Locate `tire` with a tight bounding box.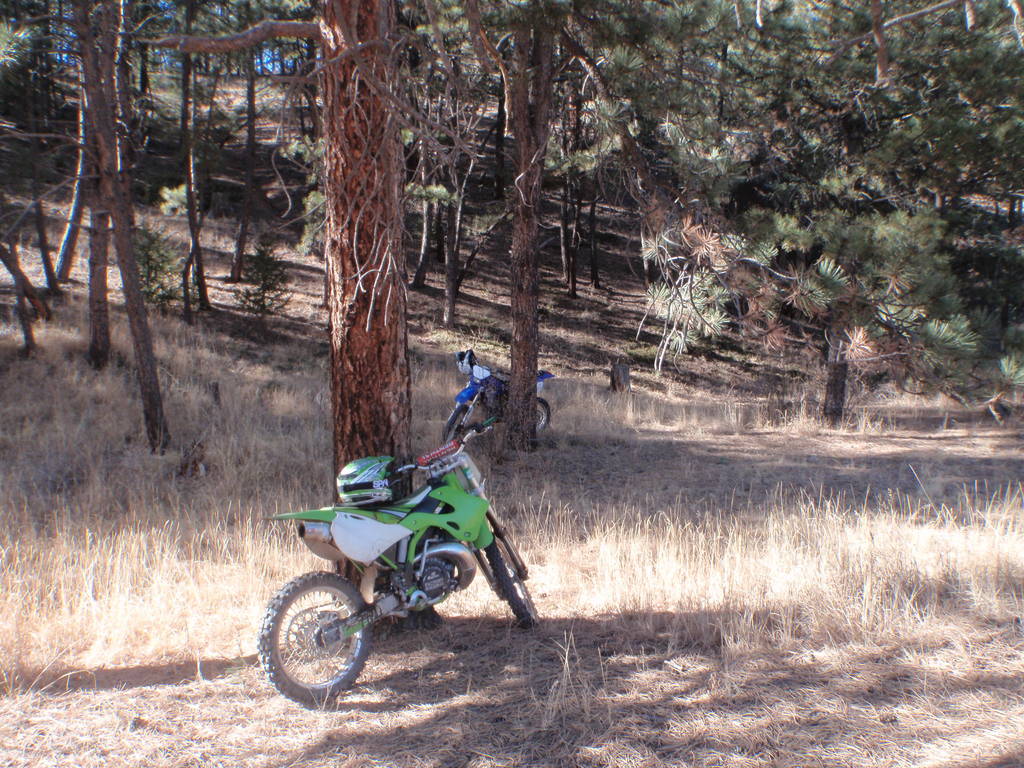
locate(484, 532, 541, 627).
